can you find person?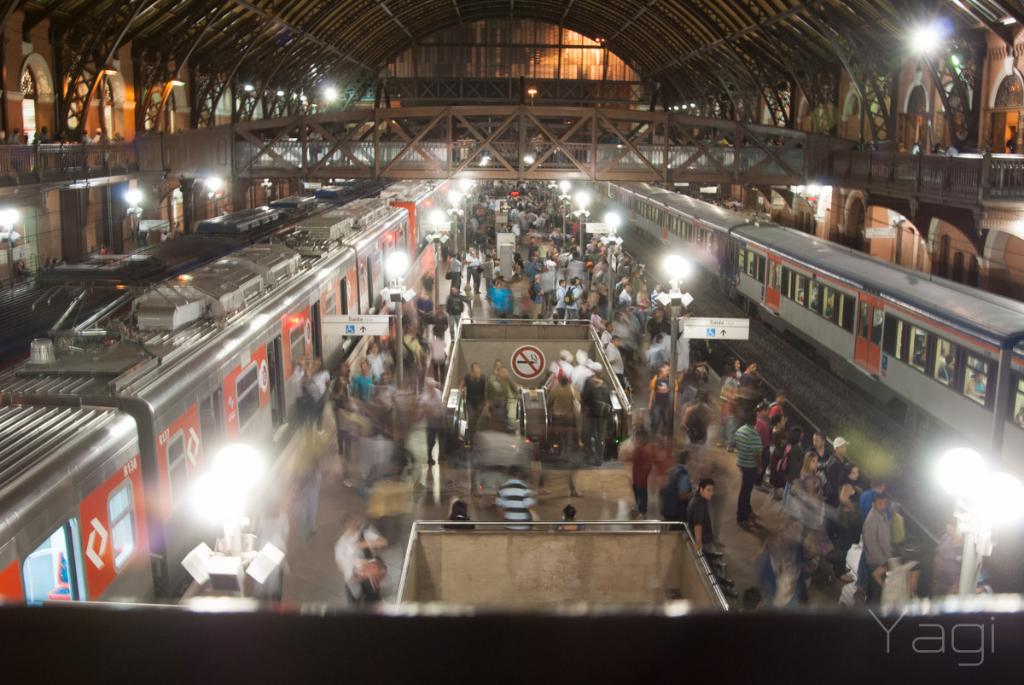
Yes, bounding box: <box>874,539,927,611</box>.
